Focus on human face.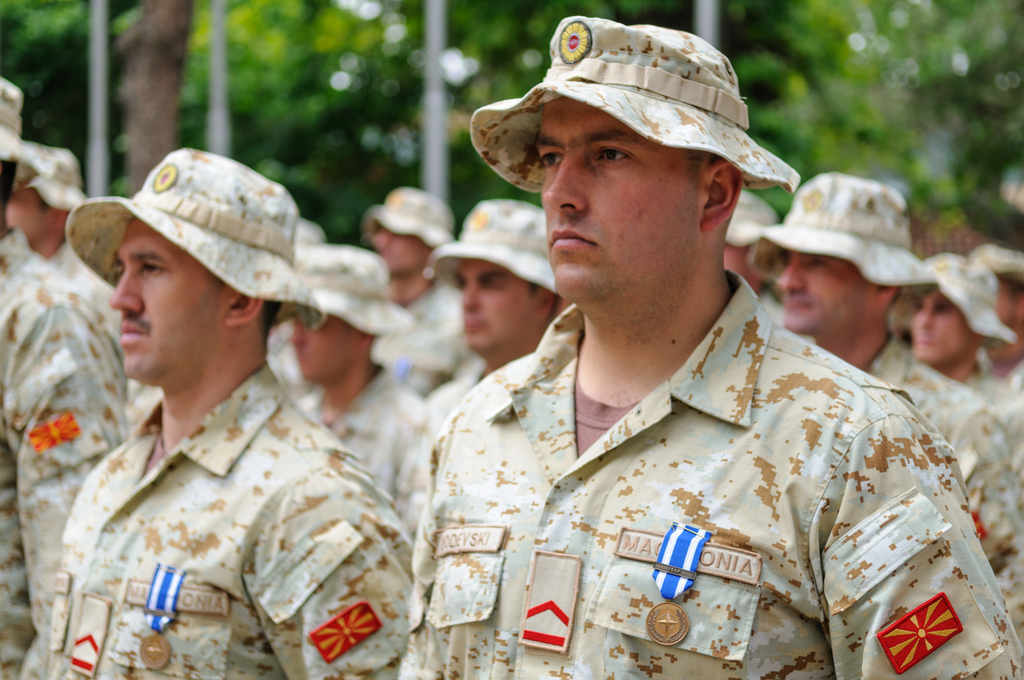
Focused at pyautogui.locateOnScreen(786, 252, 888, 331).
